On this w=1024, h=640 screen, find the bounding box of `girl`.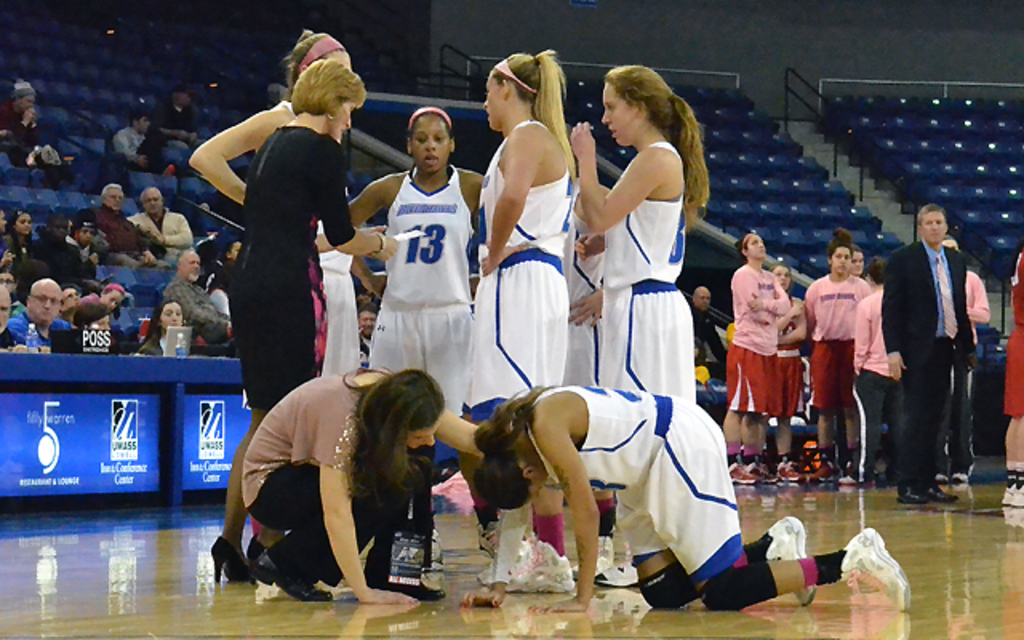
Bounding box: [477,390,910,611].
